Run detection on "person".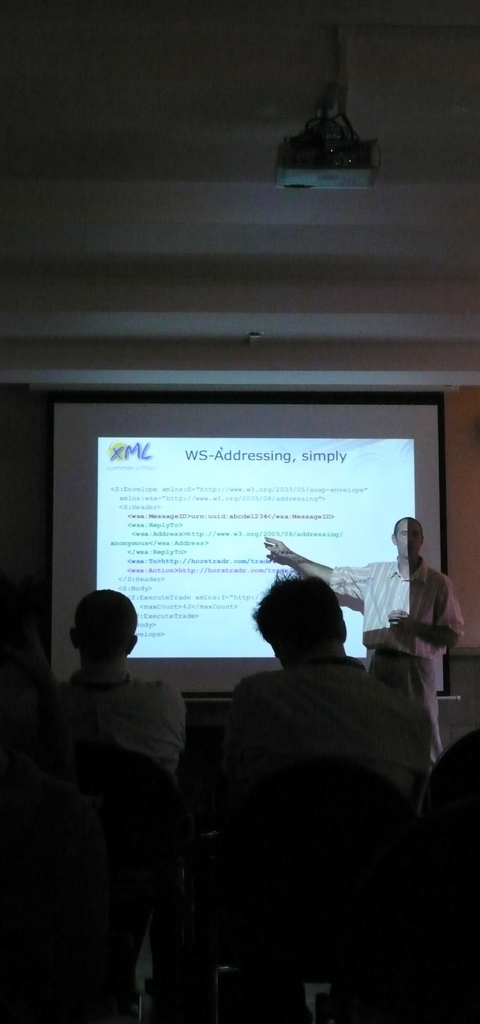
Result: 142, 572, 422, 1009.
